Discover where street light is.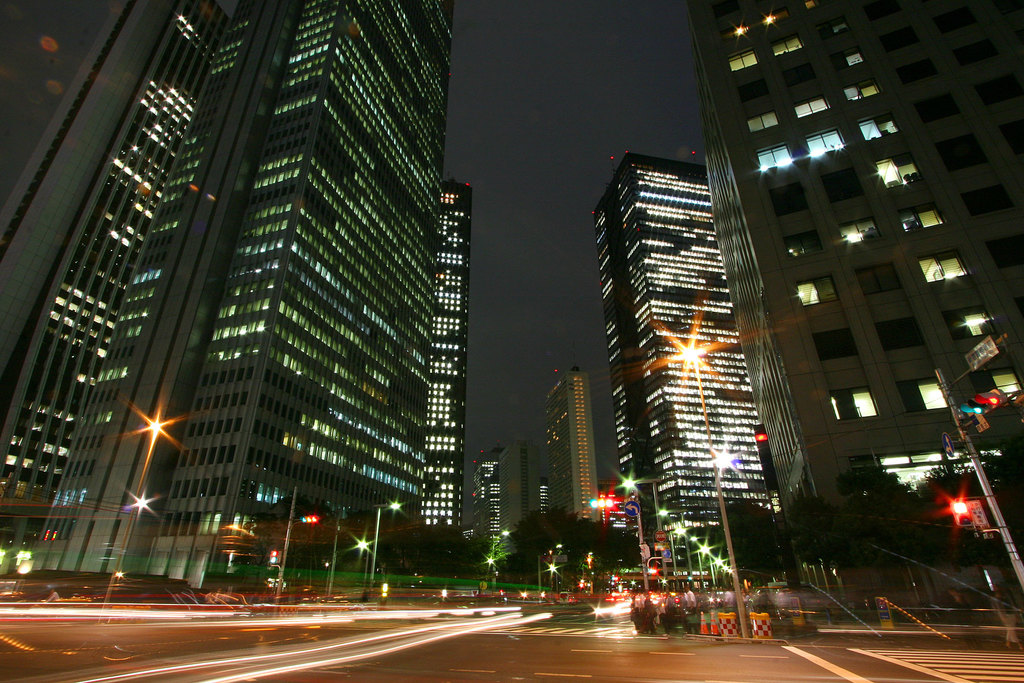
Discovered at select_region(125, 404, 181, 465).
